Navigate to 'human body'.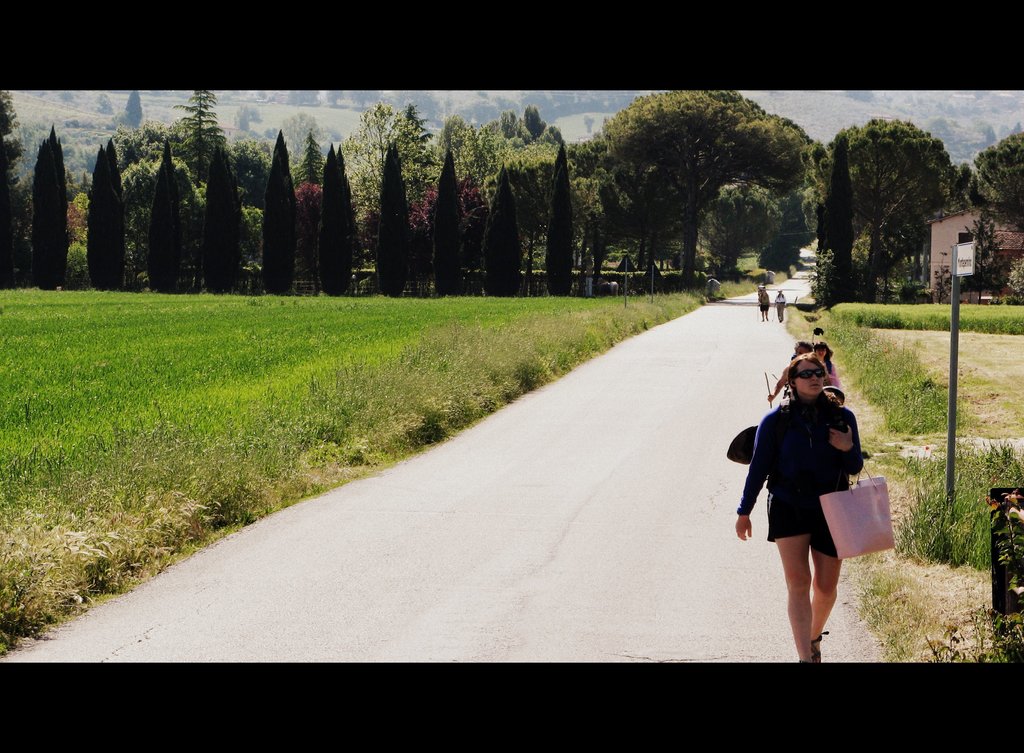
Navigation target: bbox(766, 355, 819, 399).
